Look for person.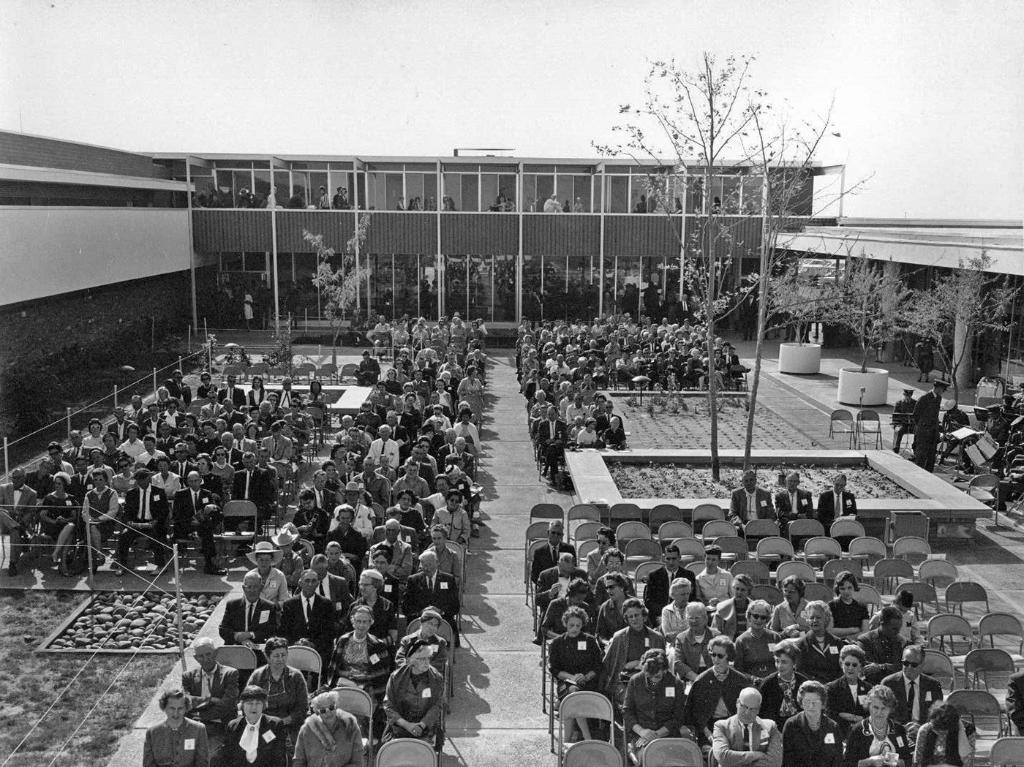
Found: [x1=167, y1=464, x2=230, y2=583].
